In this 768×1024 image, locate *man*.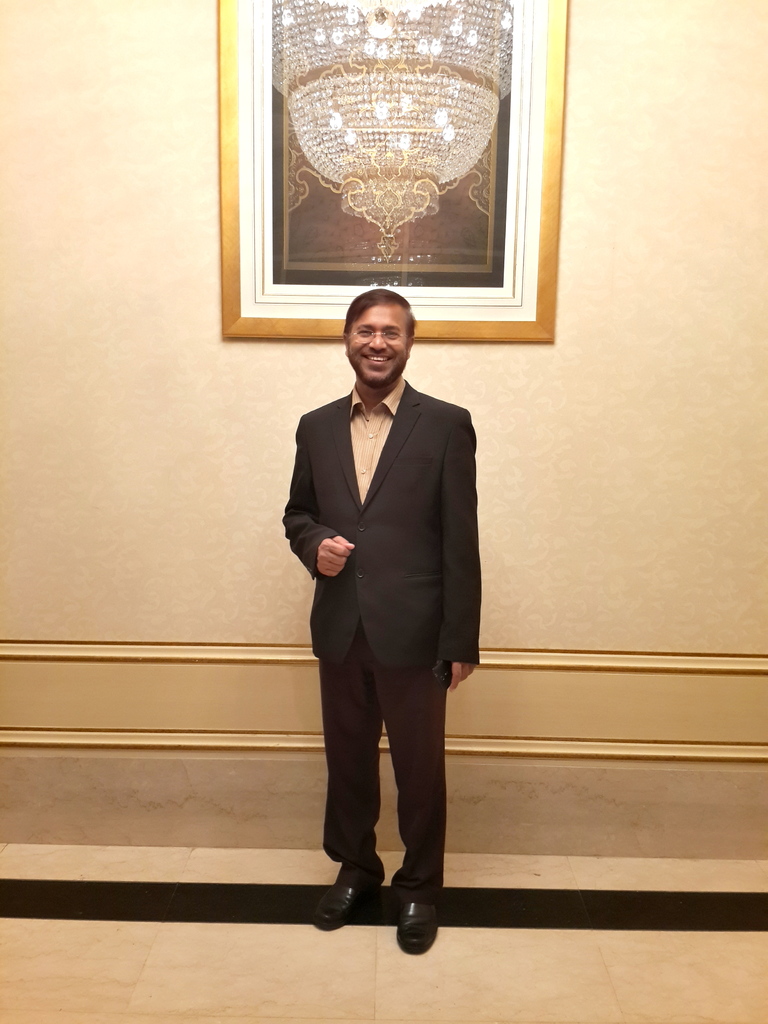
Bounding box: 273,268,493,918.
